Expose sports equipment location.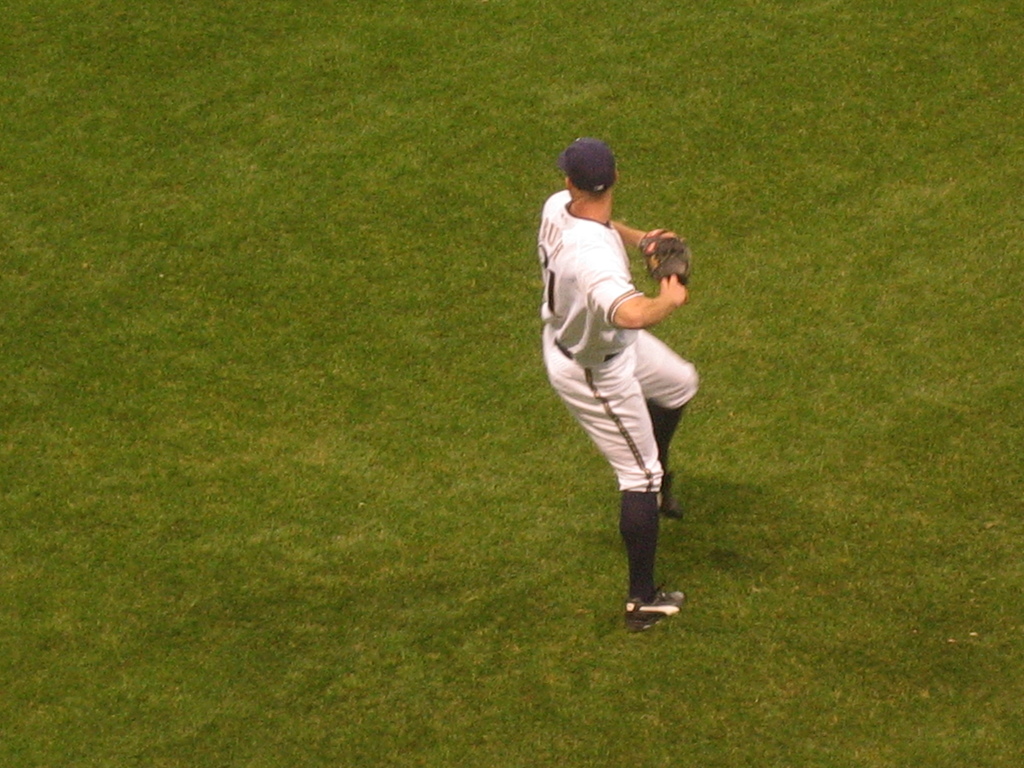
Exposed at box=[641, 229, 694, 286].
